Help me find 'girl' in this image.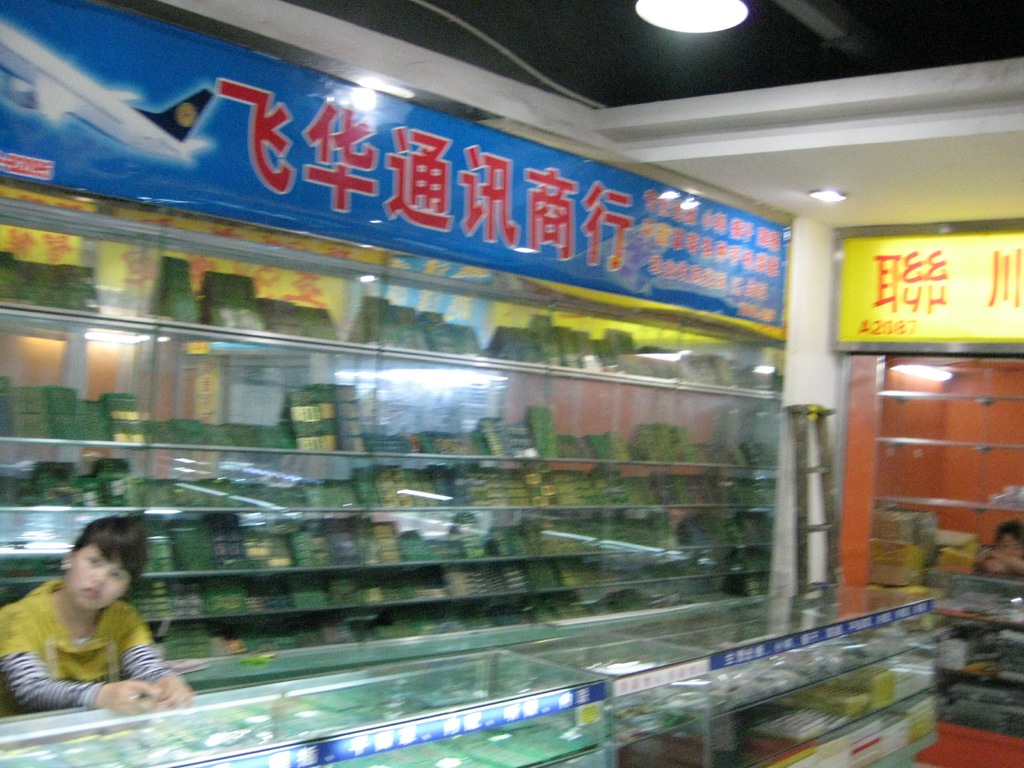
Found it: 0, 516, 191, 712.
